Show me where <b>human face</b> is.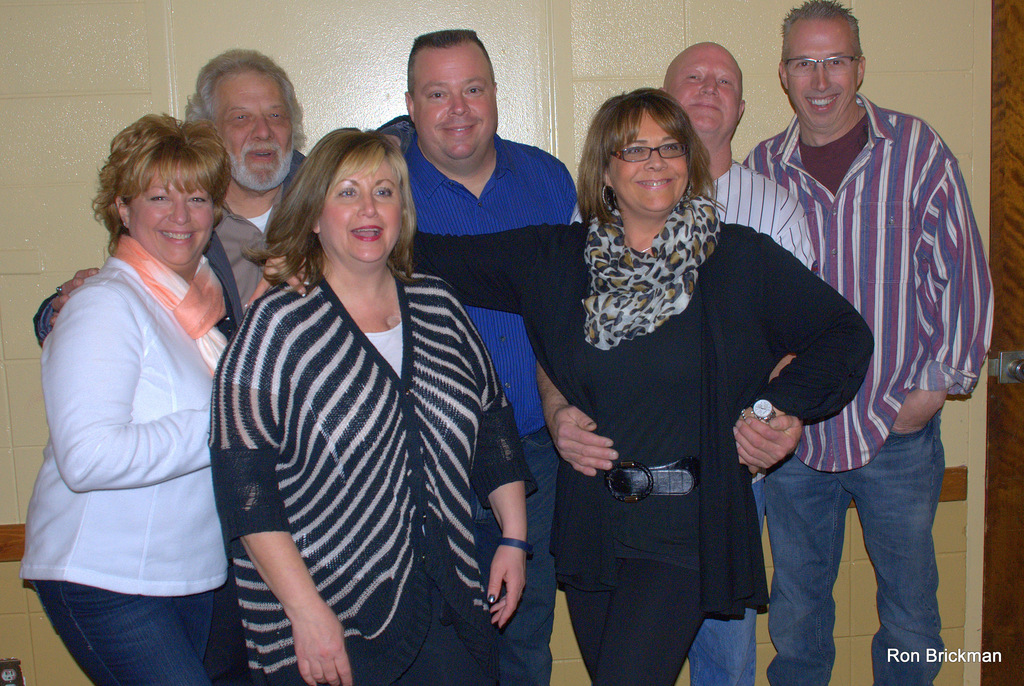
<b>human face</b> is at Rect(612, 113, 690, 215).
